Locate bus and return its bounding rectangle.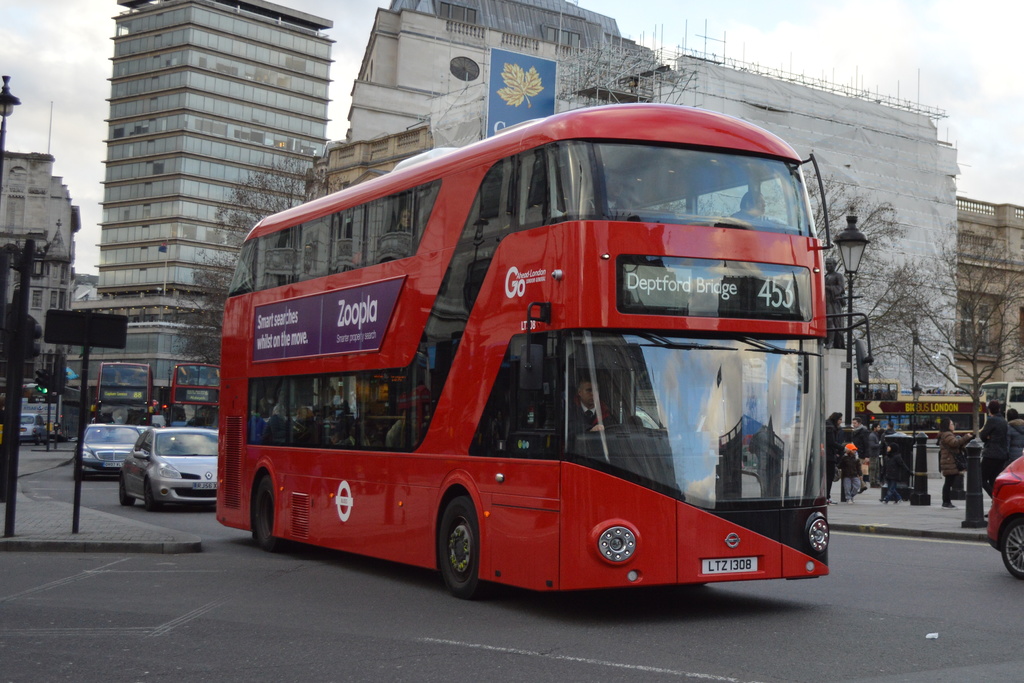
locate(100, 363, 152, 416).
